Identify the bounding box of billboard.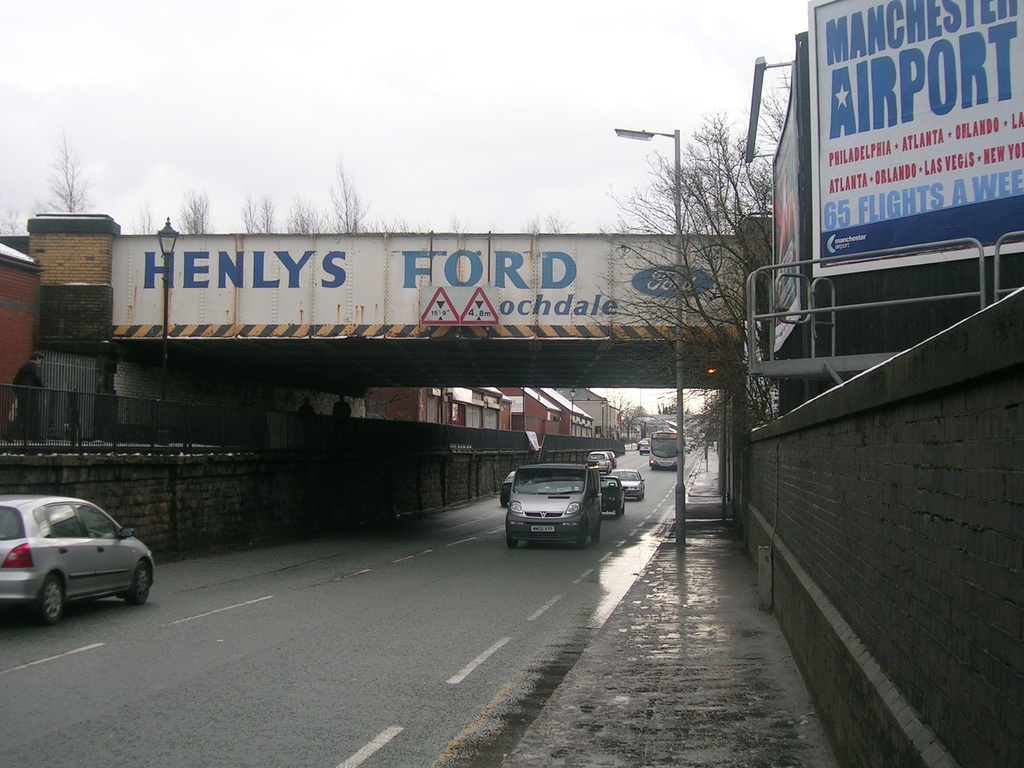
box=[109, 227, 733, 344].
